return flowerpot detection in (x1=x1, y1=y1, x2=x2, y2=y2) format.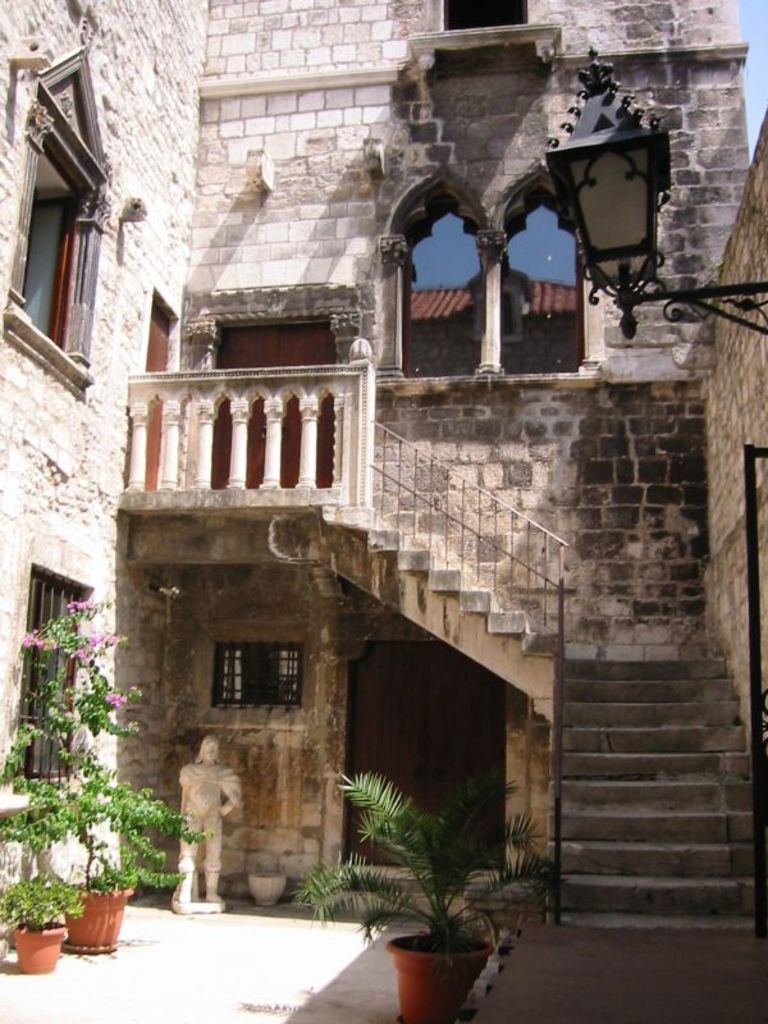
(x1=76, y1=877, x2=134, y2=975).
